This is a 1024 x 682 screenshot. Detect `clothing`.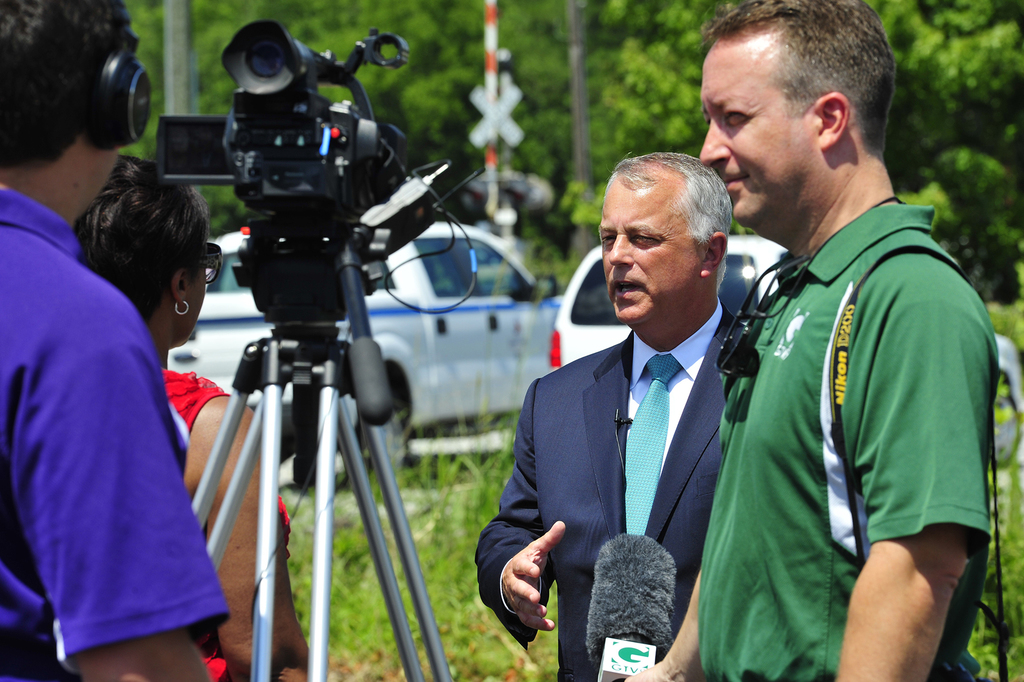
locate(698, 204, 1000, 681).
